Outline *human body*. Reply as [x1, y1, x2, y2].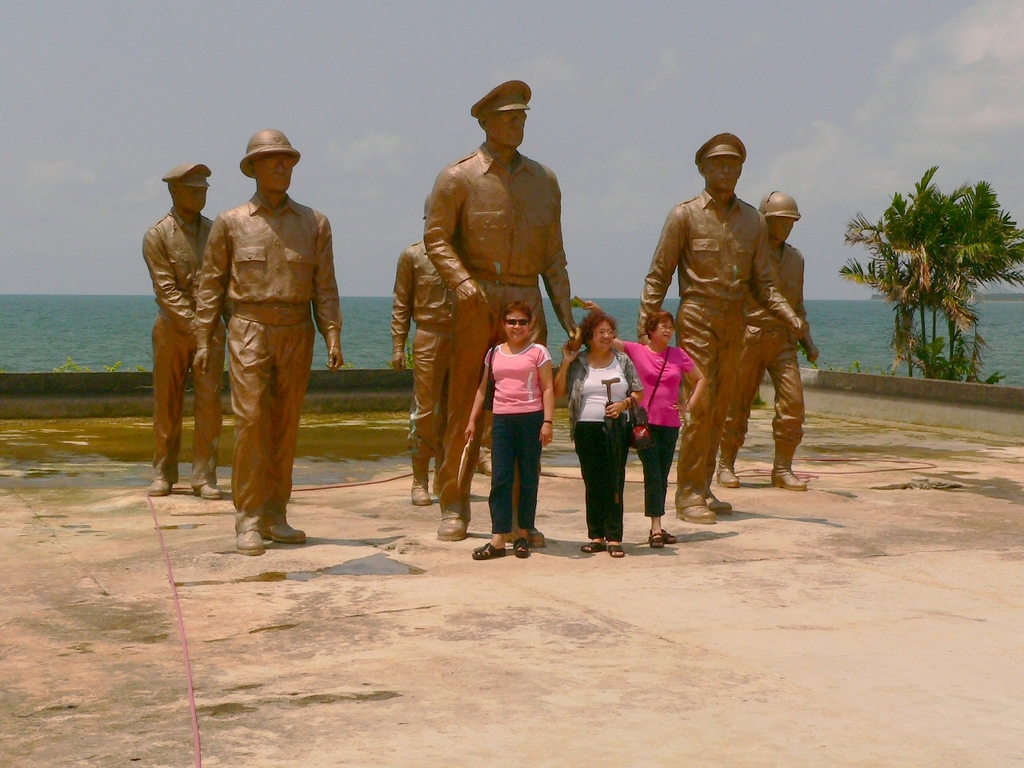
[642, 190, 810, 526].
